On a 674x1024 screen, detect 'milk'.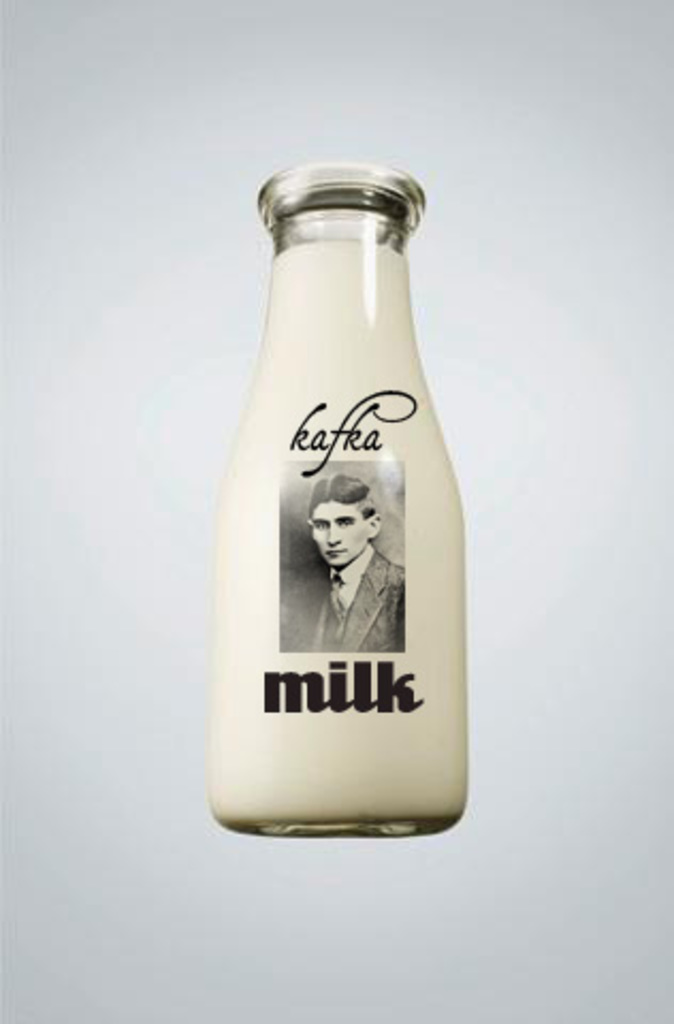
(215,241,469,823).
